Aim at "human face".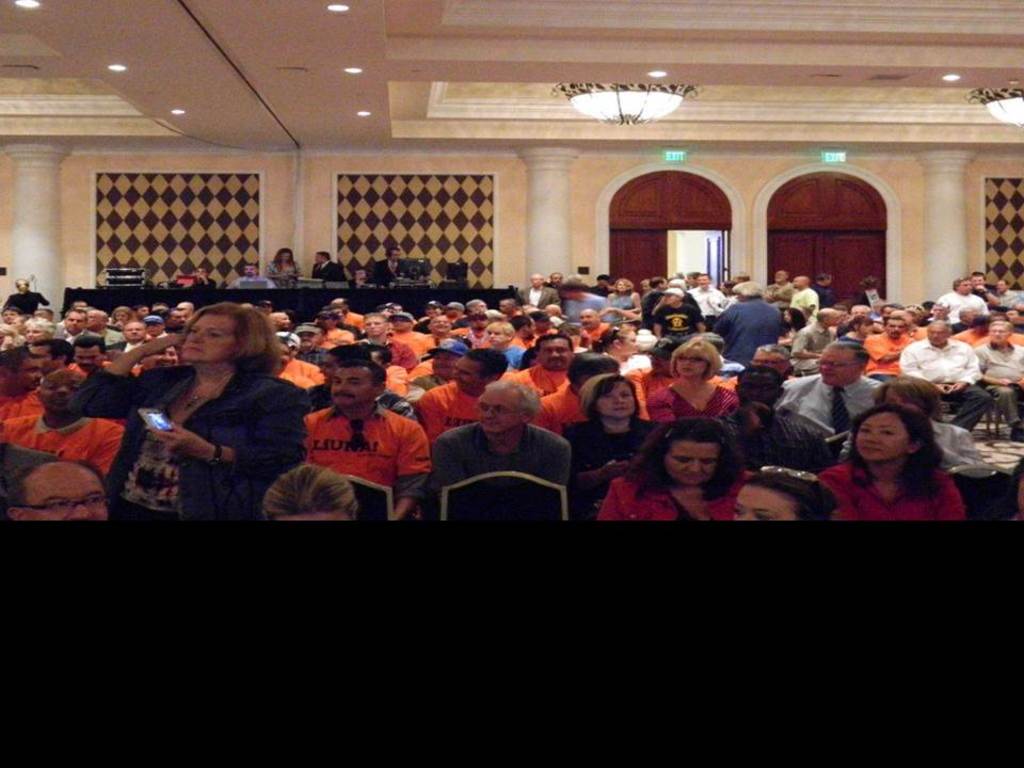
Aimed at region(992, 326, 1009, 342).
